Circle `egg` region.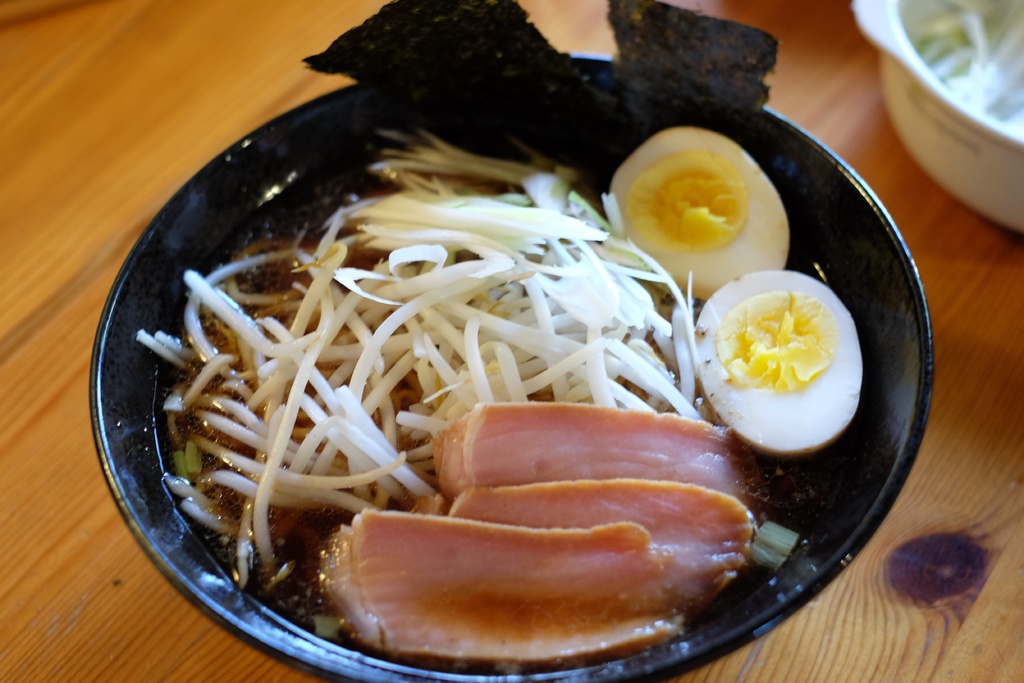
Region: x1=610 y1=126 x2=865 y2=461.
